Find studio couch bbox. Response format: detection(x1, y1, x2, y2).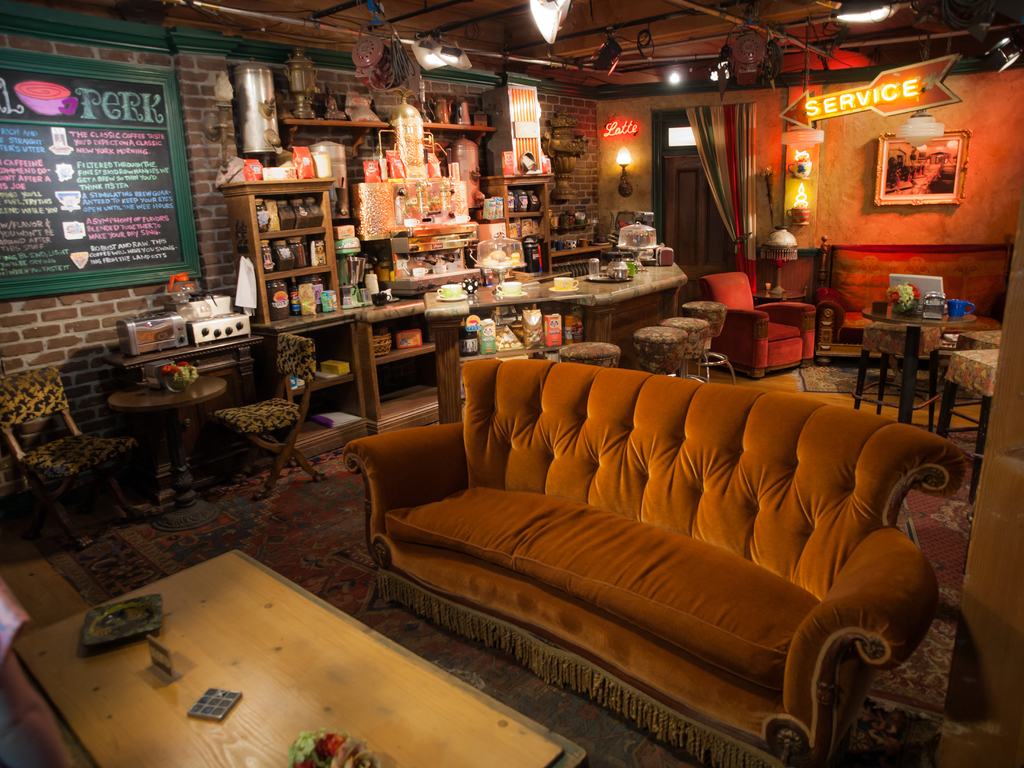
detection(682, 265, 824, 385).
